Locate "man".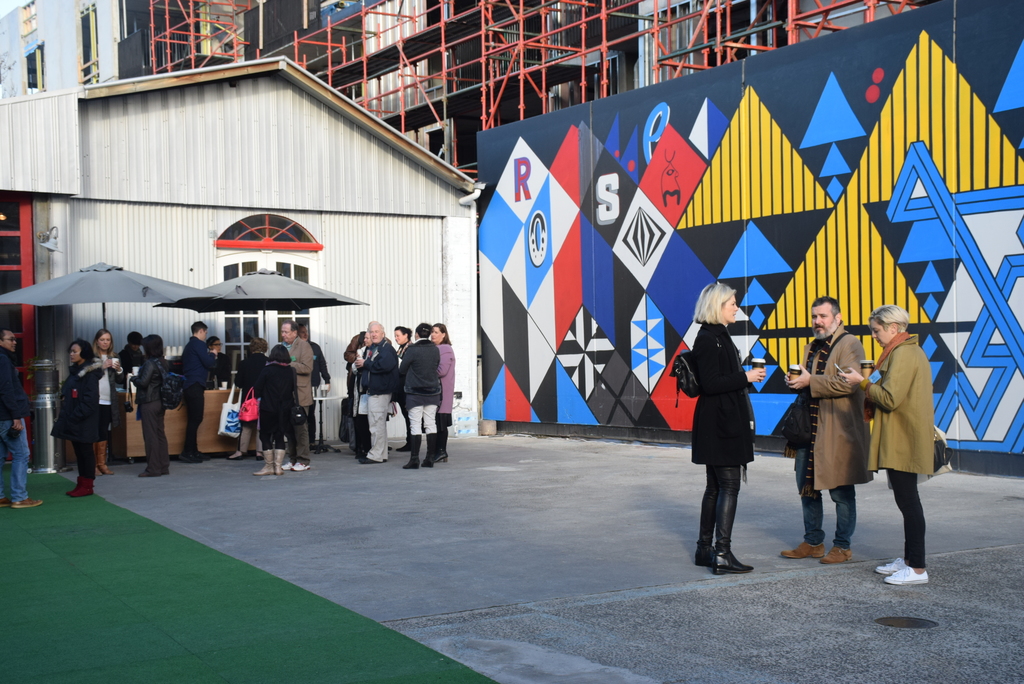
Bounding box: <bbox>183, 314, 222, 450</bbox>.
